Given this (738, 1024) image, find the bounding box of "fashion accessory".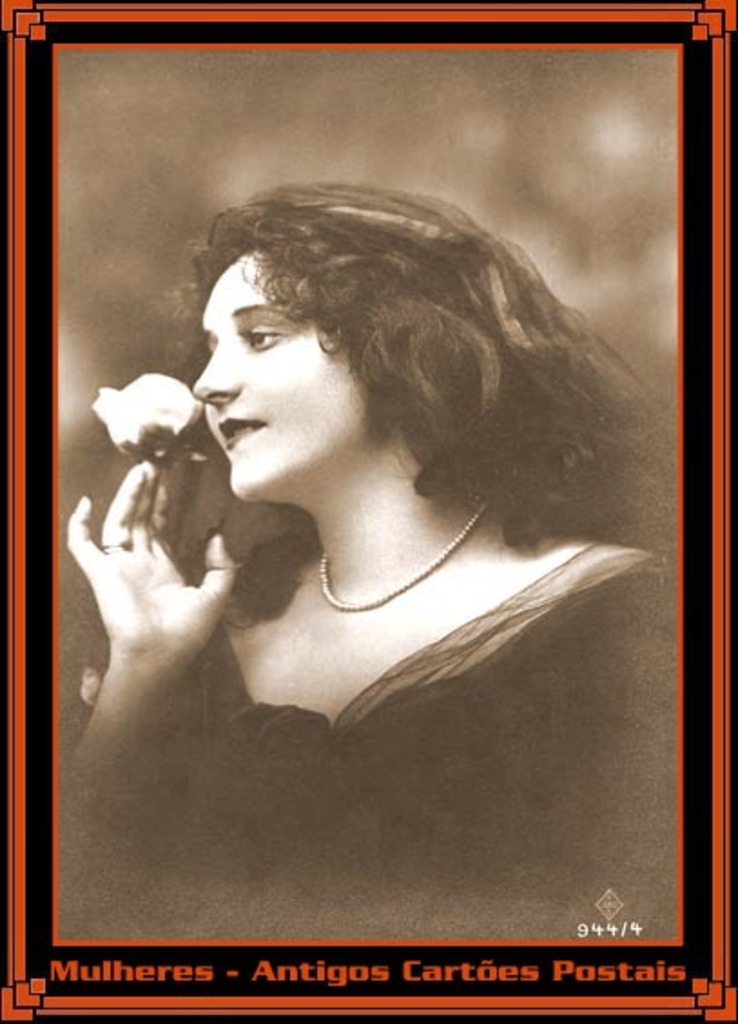
region(314, 497, 497, 613).
